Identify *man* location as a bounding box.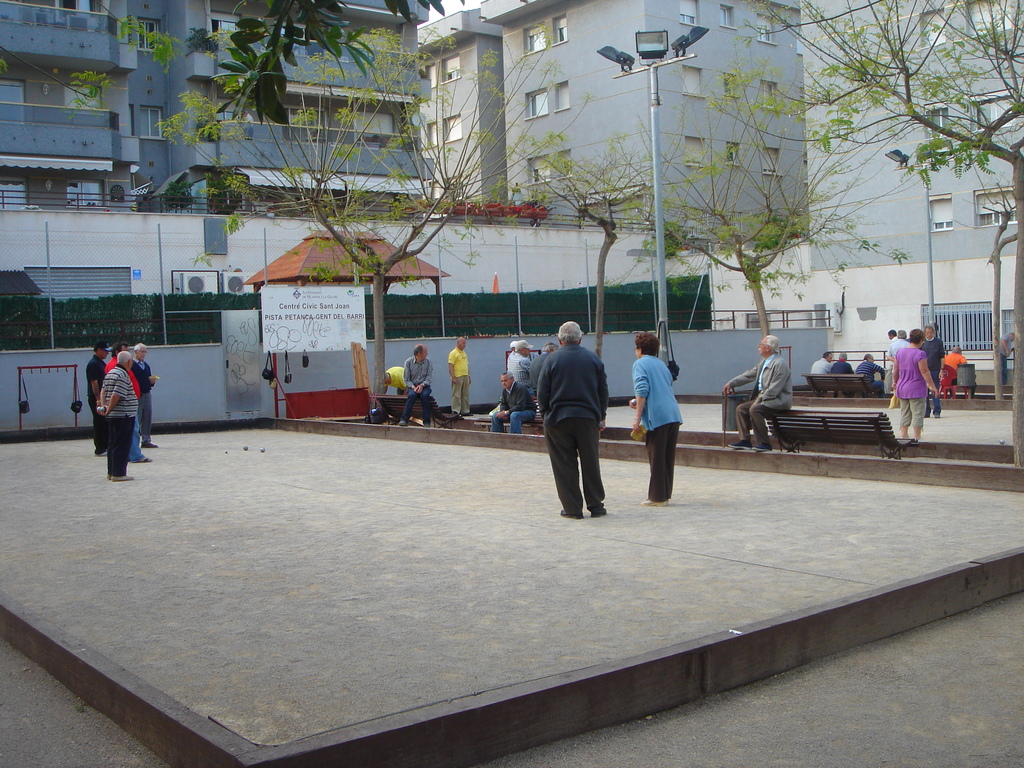
[946,346,966,382].
